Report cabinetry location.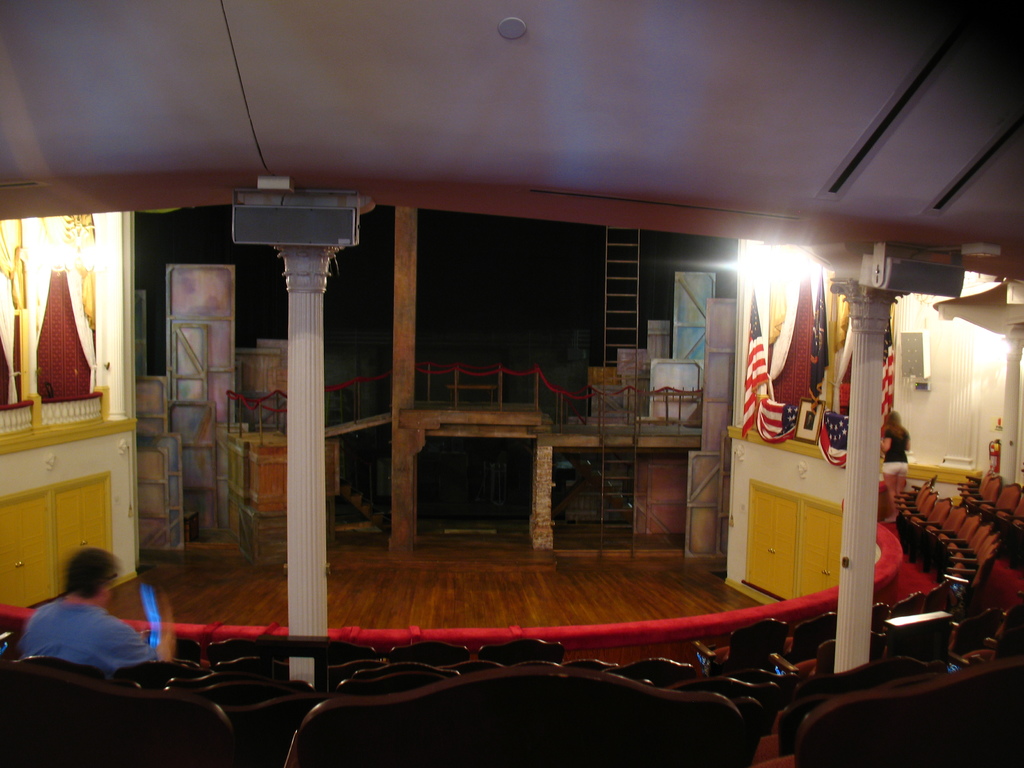
Report: (x1=726, y1=426, x2=850, y2=598).
